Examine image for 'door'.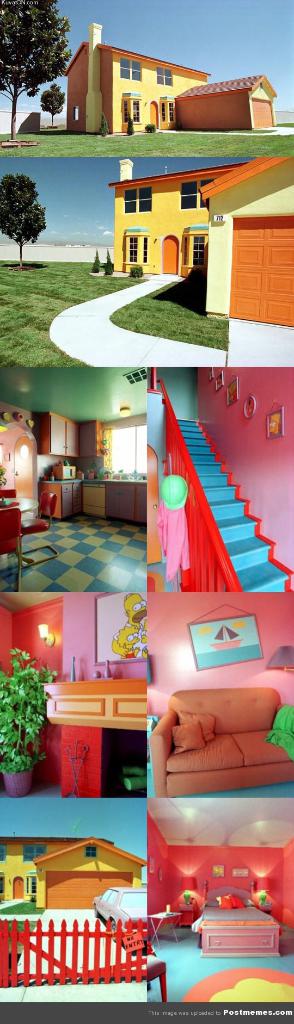
Examination result: <region>164, 237, 178, 275</region>.
